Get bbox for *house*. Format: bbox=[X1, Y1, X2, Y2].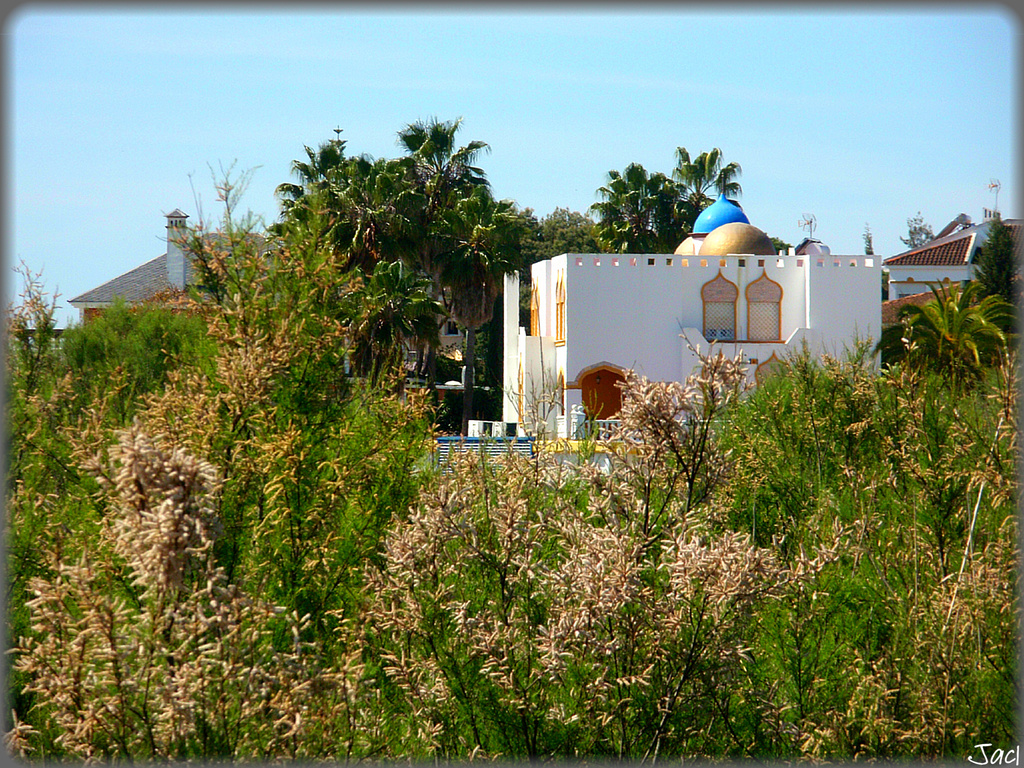
bbox=[884, 206, 1023, 320].
